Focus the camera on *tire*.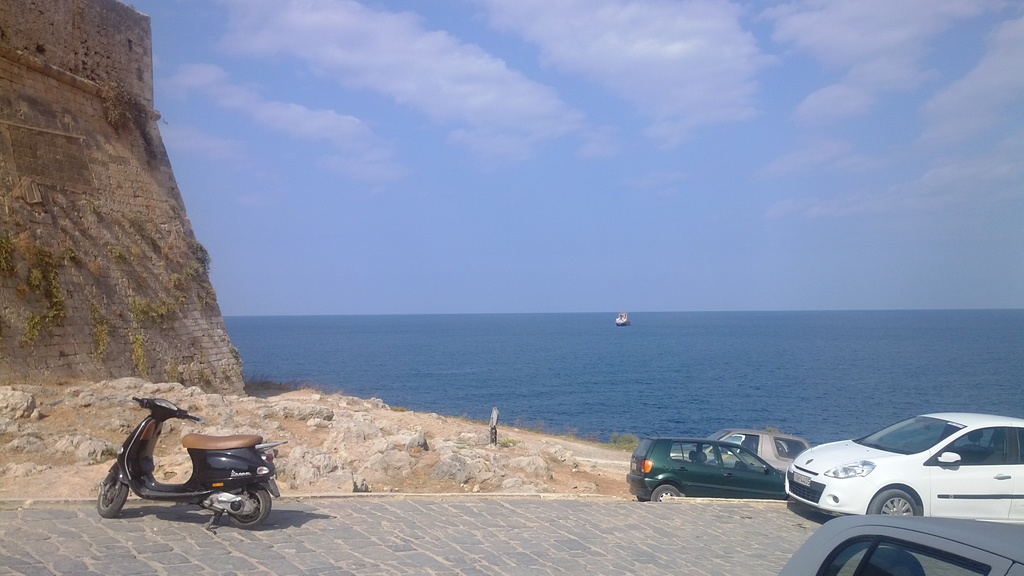
Focus region: [x1=869, y1=490, x2=917, y2=516].
